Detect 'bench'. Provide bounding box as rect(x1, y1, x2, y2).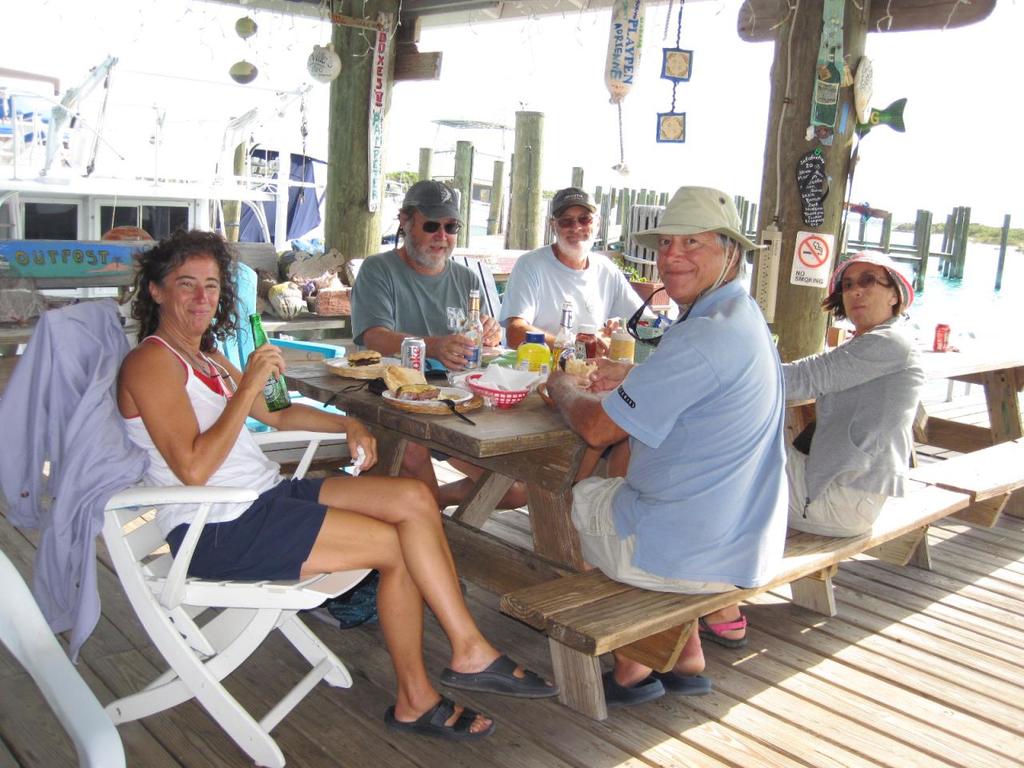
rect(274, 334, 333, 391).
